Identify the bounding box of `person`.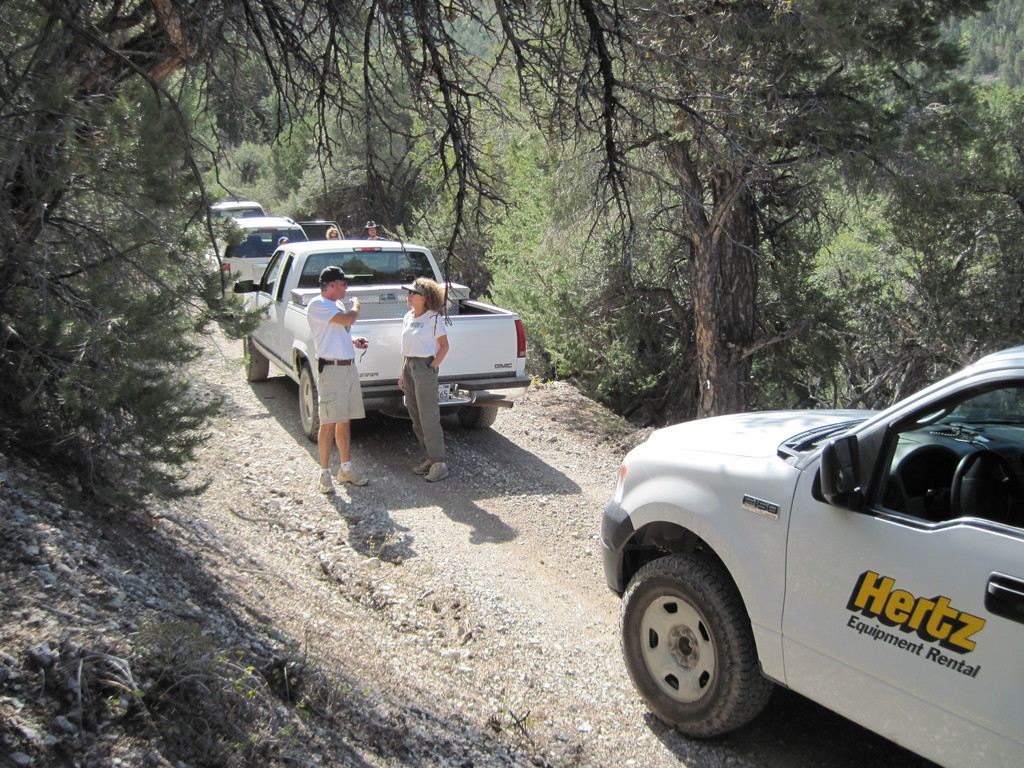
detection(272, 237, 291, 272).
